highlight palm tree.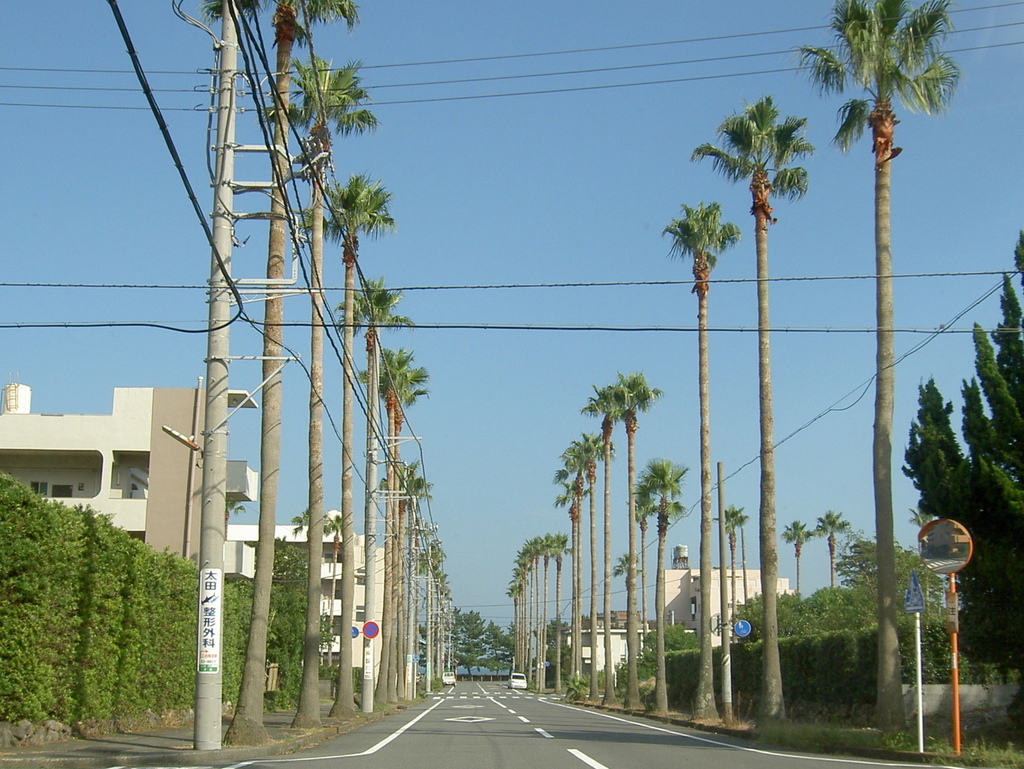
Highlighted region: BBox(545, 439, 614, 699).
